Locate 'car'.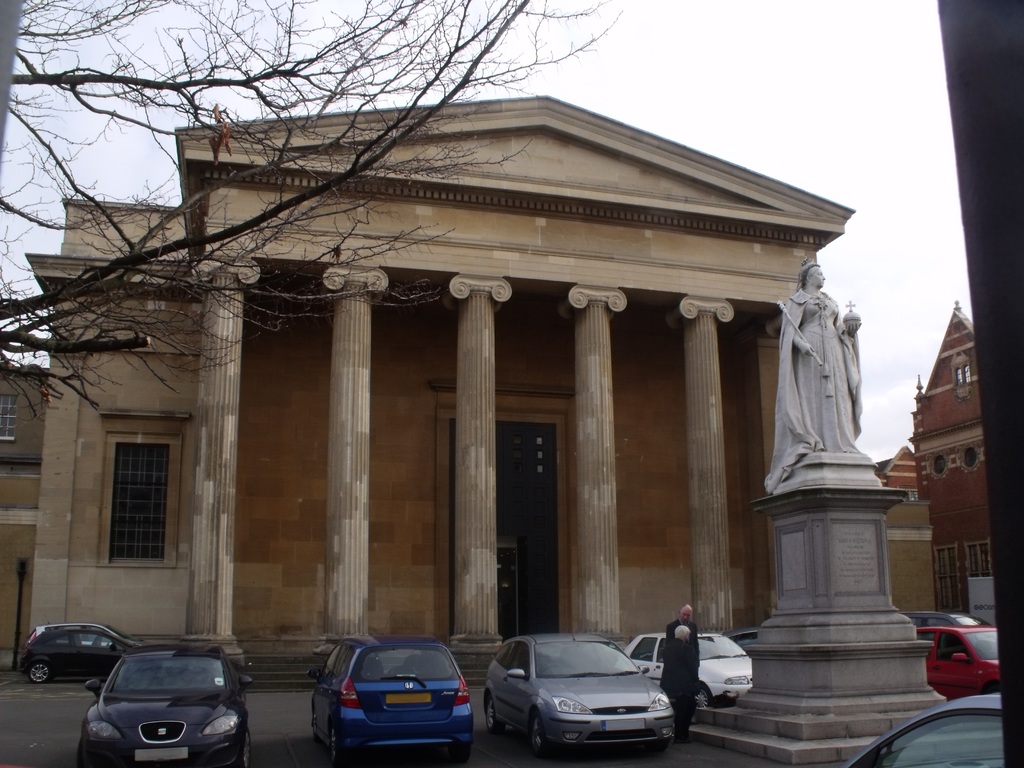
Bounding box: (918,620,1000,696).
